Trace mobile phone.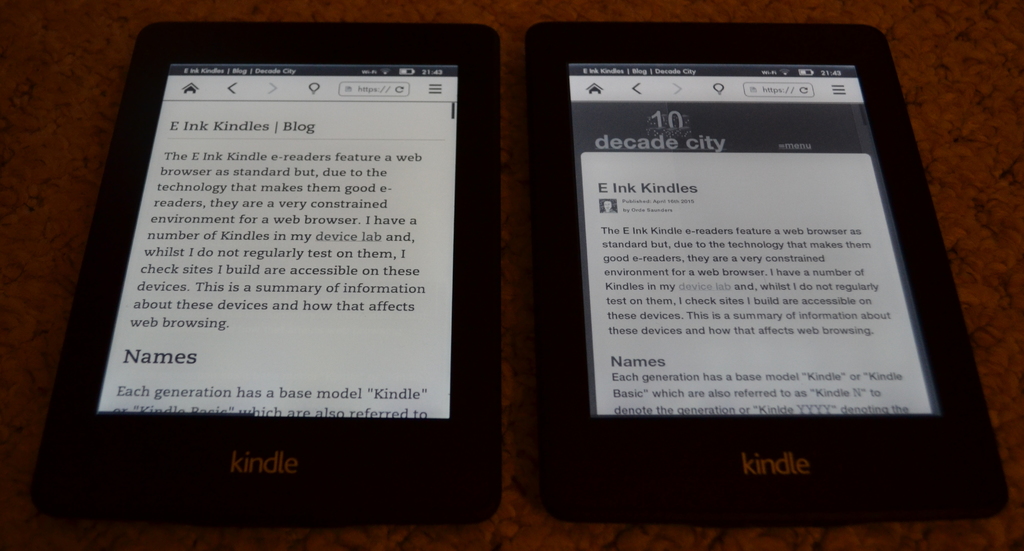
Traced to <region>35, 17, 499, 529</region>.
